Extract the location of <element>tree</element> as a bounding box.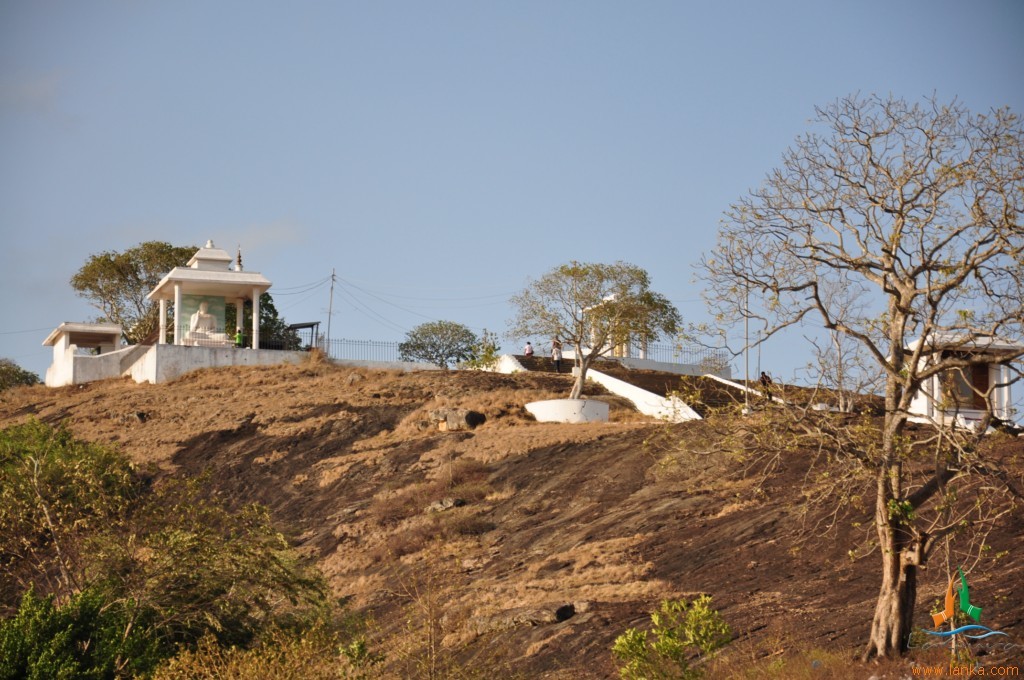
<box>73,241,197,351</box>.
